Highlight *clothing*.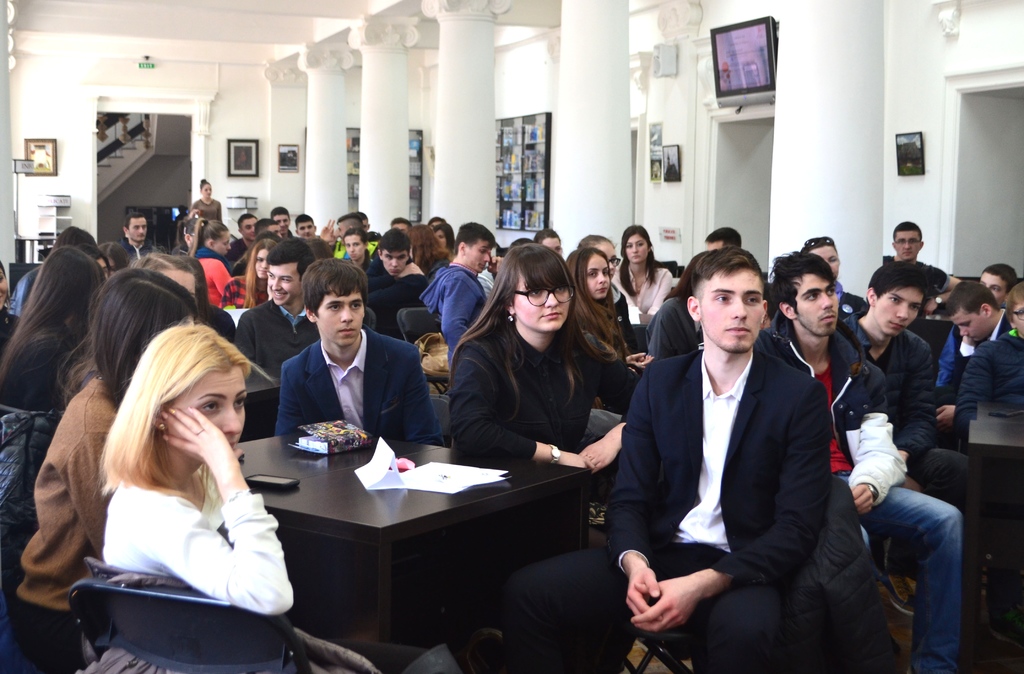
Highlighted region: select_region(604, 287, 642, 347).
